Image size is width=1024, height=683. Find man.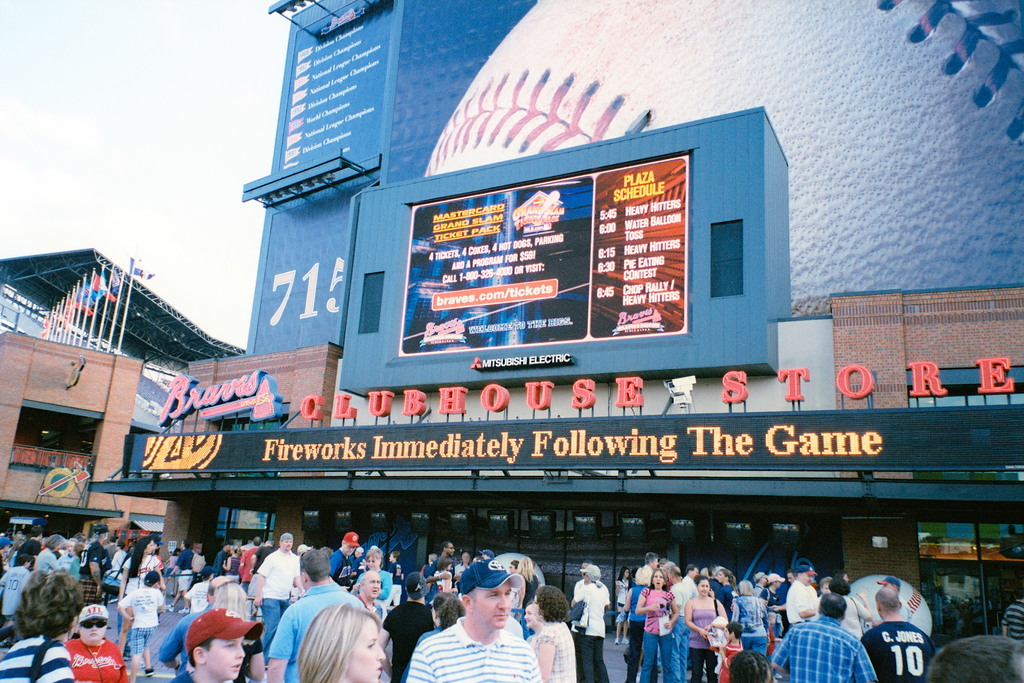
417, 567, 555, 682.
